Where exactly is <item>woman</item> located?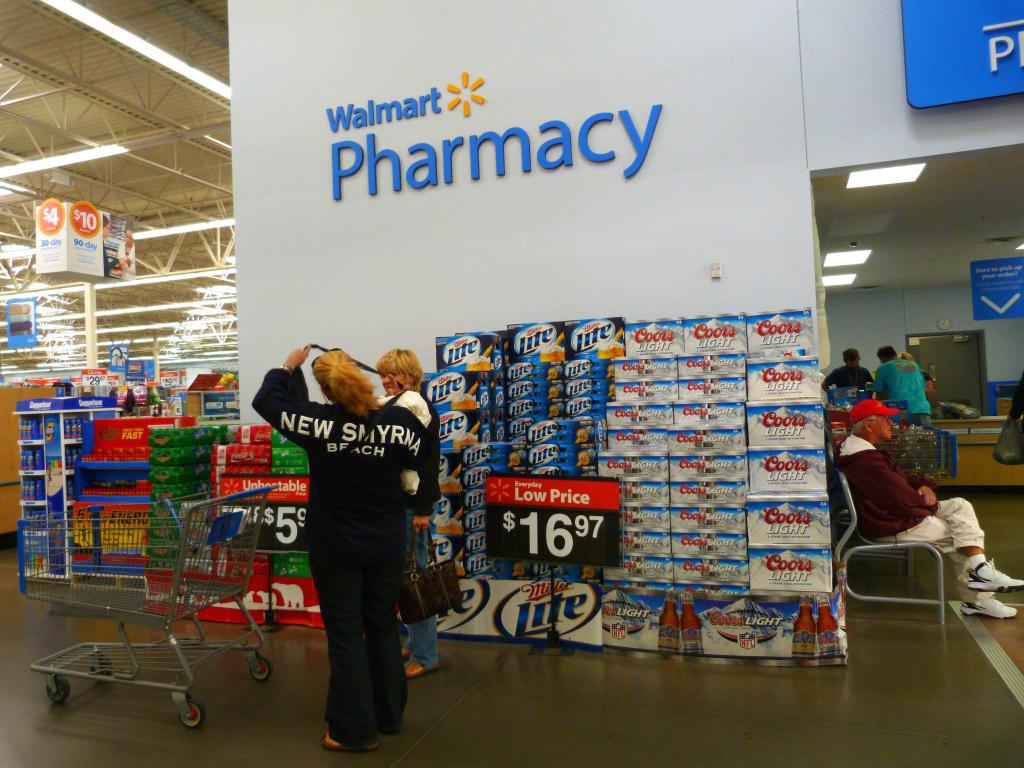
Its bounding box is (left=379, top=344, right=448, bottom=679).
